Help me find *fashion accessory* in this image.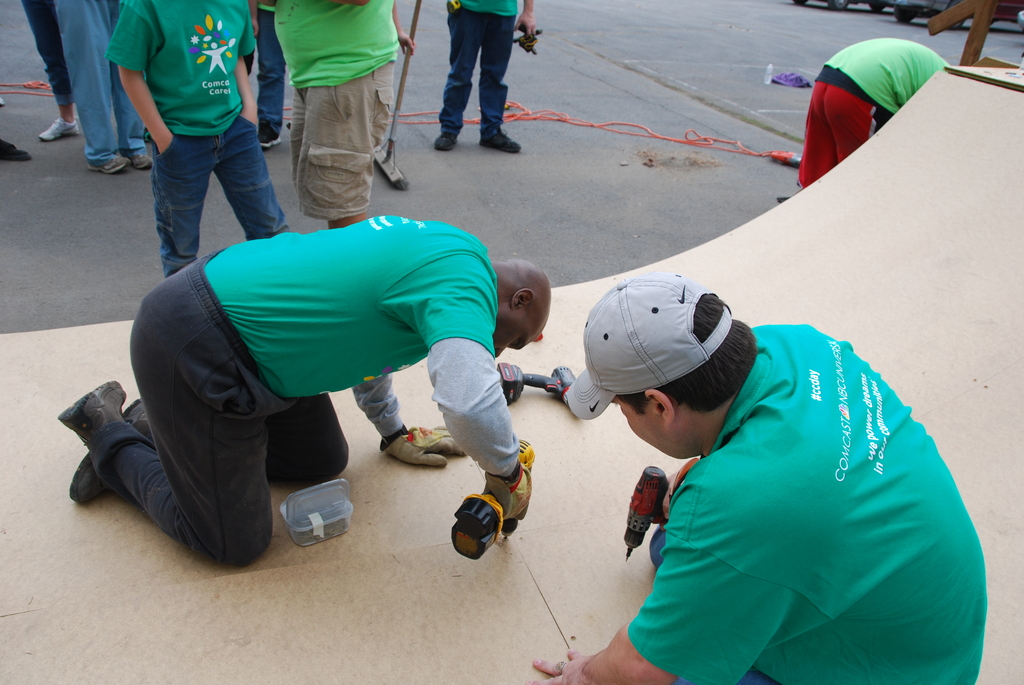
Found it: (557,273,740,421).
